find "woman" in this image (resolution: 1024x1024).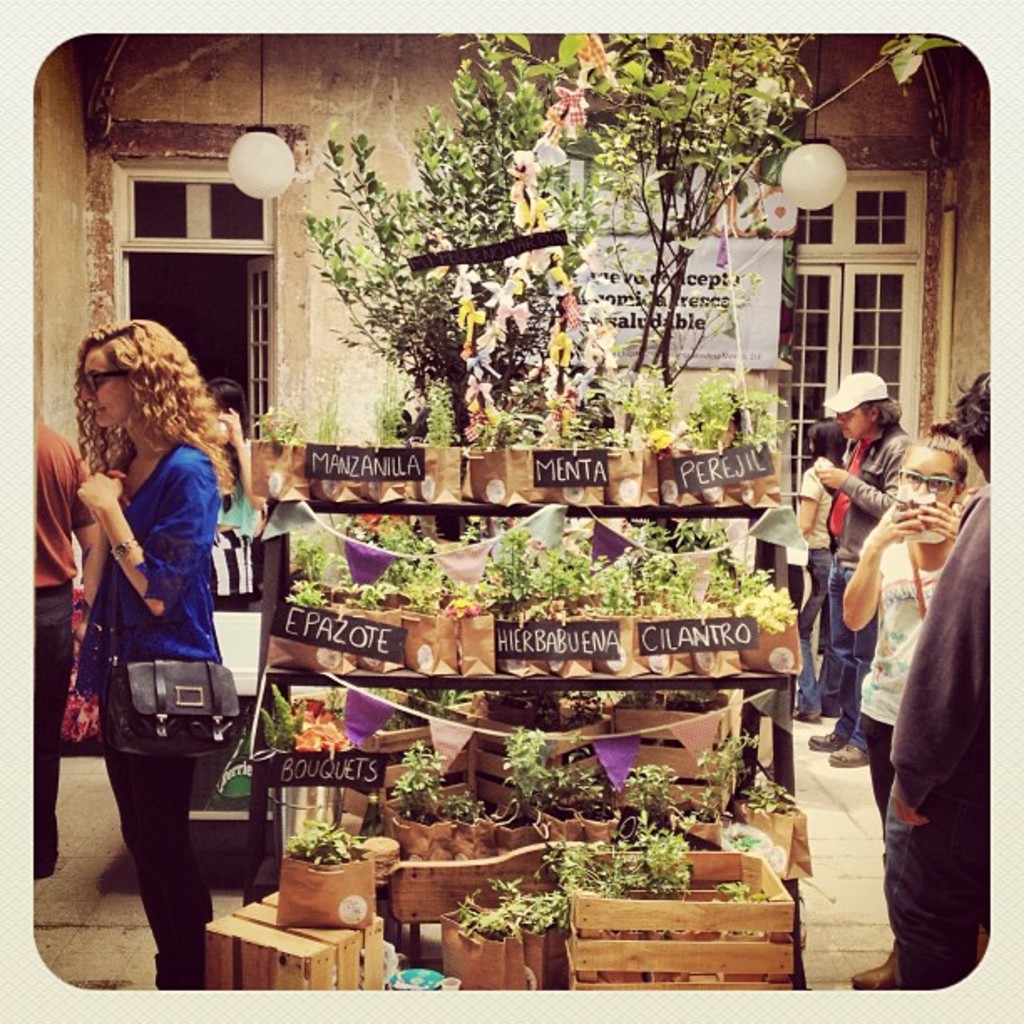
region(791, 417, 843, 724).
